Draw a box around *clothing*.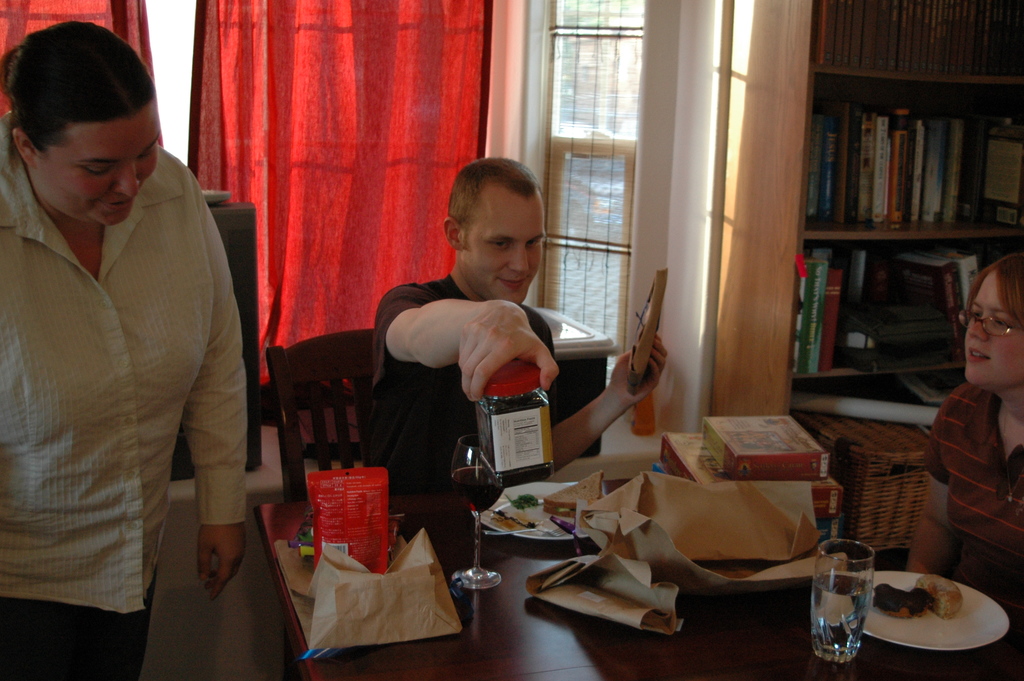
x1=910 y1=379 x2=1023 y2=612.
